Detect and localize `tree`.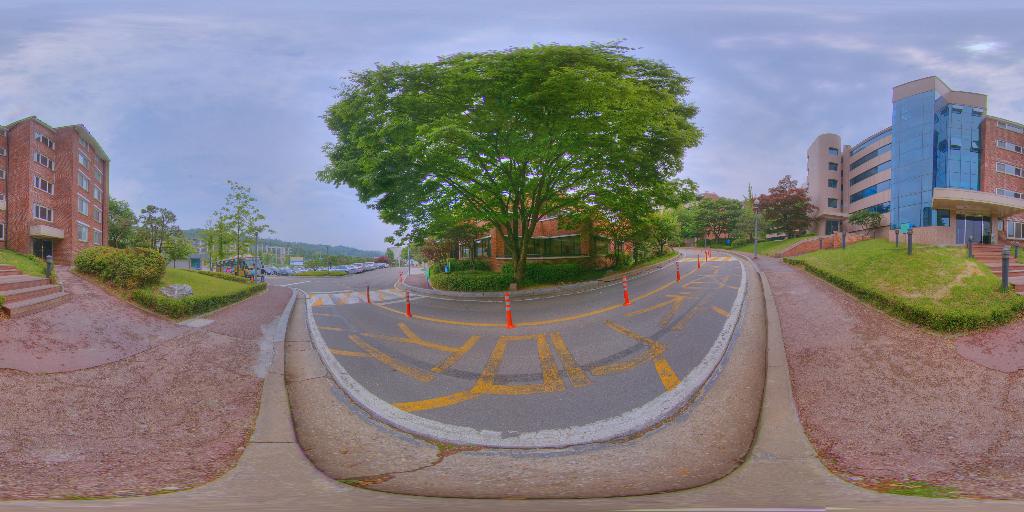
Localized at pyautogui.locateOnScreen(101, 193, 139, 250).
